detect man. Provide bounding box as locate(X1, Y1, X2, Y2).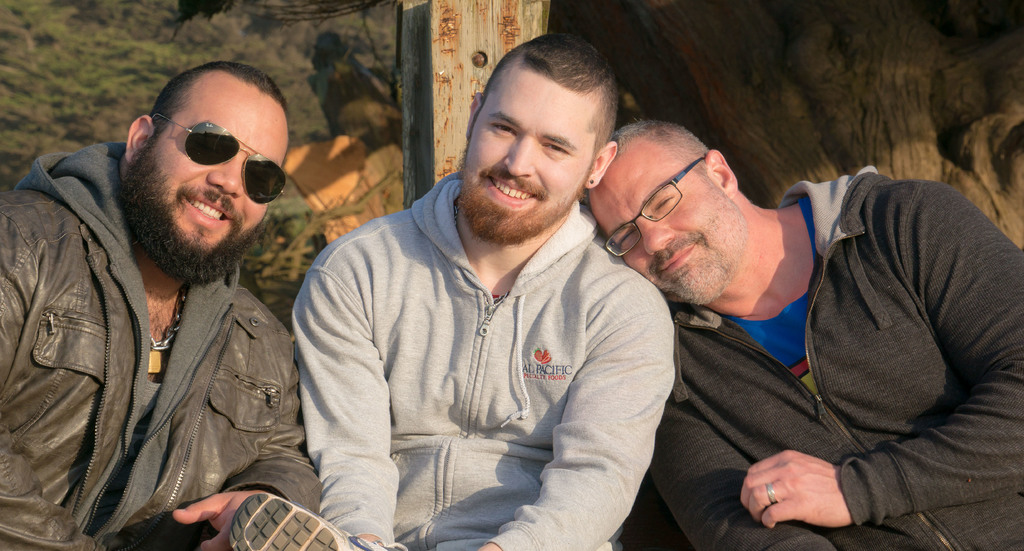
locate(263, 49, 701, 542).
